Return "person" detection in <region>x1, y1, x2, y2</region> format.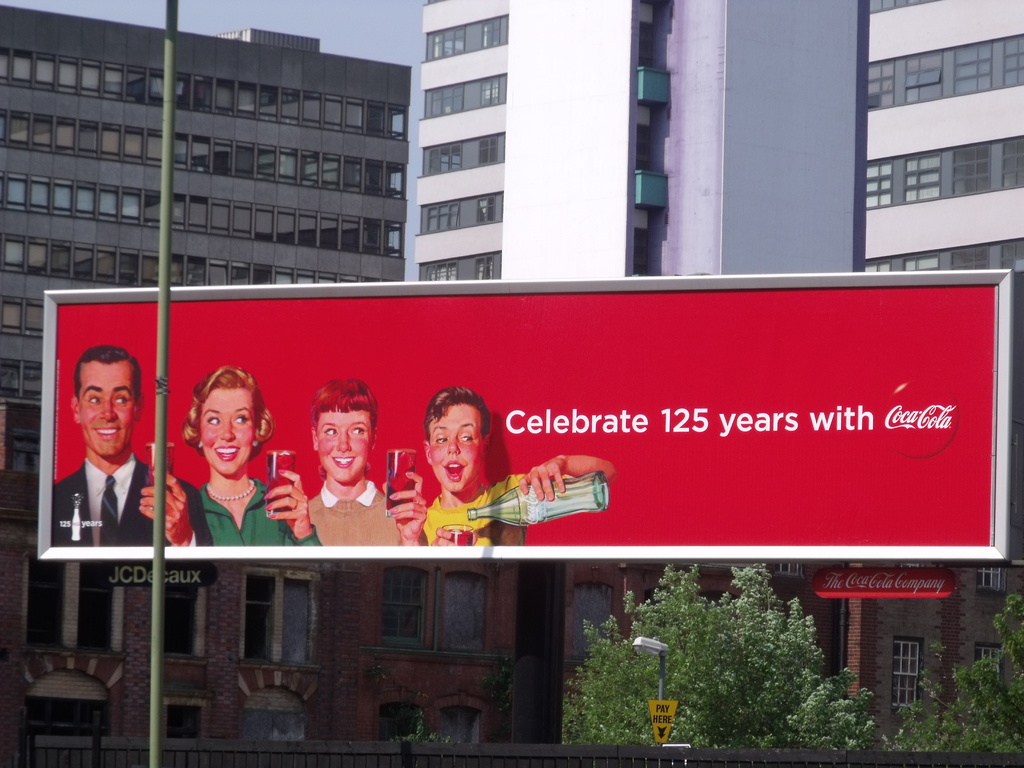
<region>307, 381, 428, 549</region>.
